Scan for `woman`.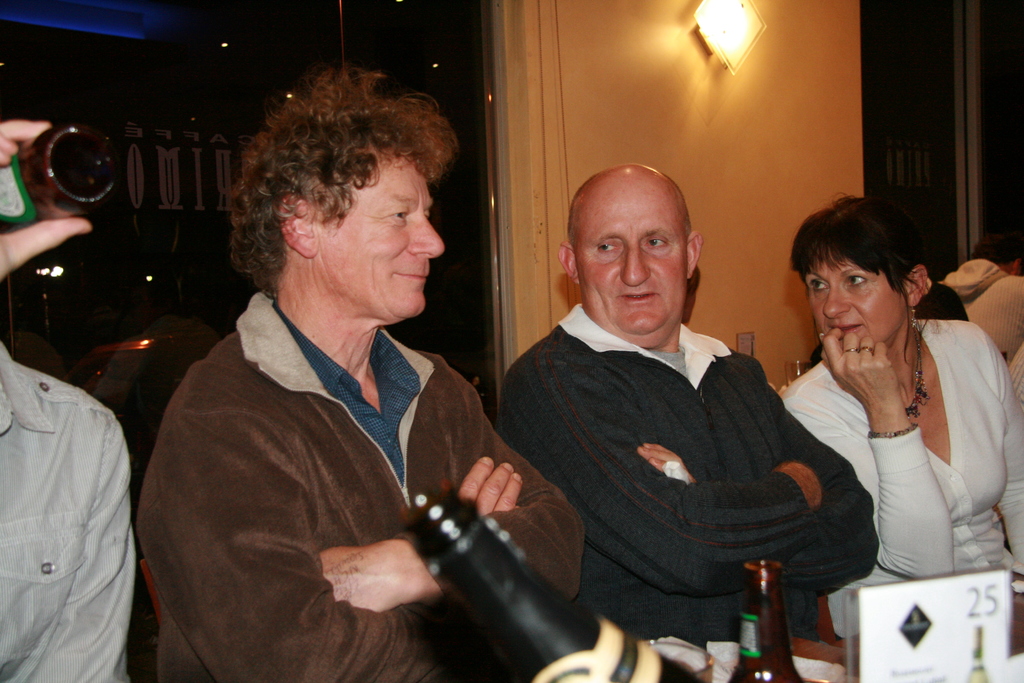
Scan result: 783/186/980/645.
